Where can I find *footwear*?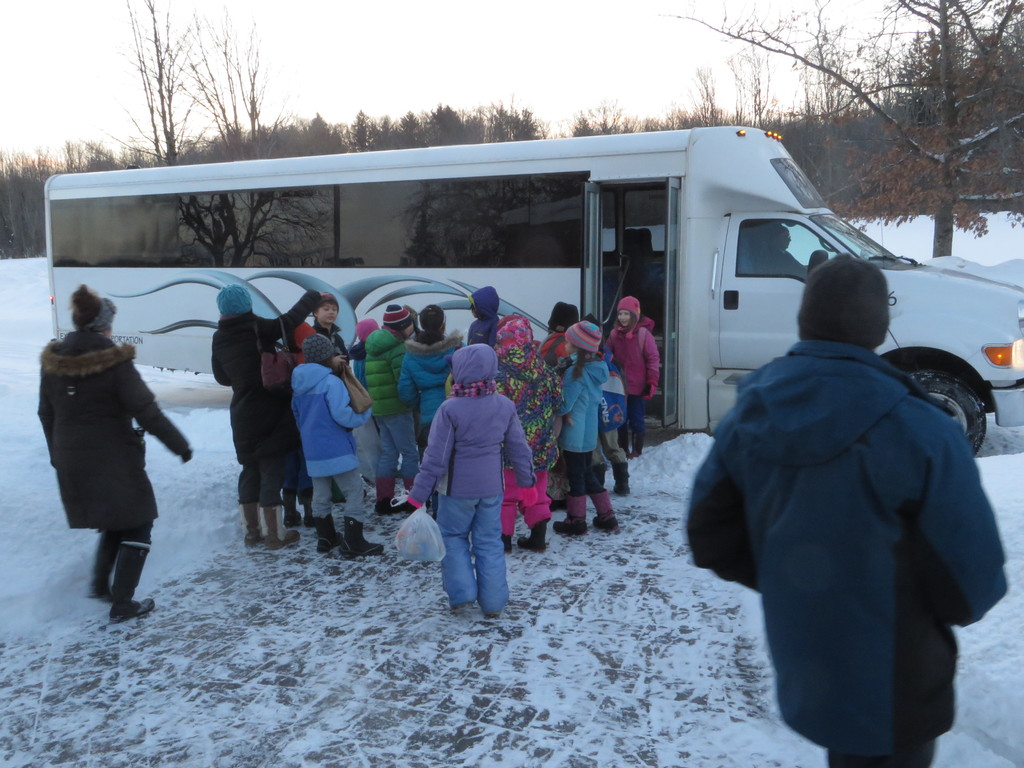
You can find it at select_region(480, 609, 504, 625).
